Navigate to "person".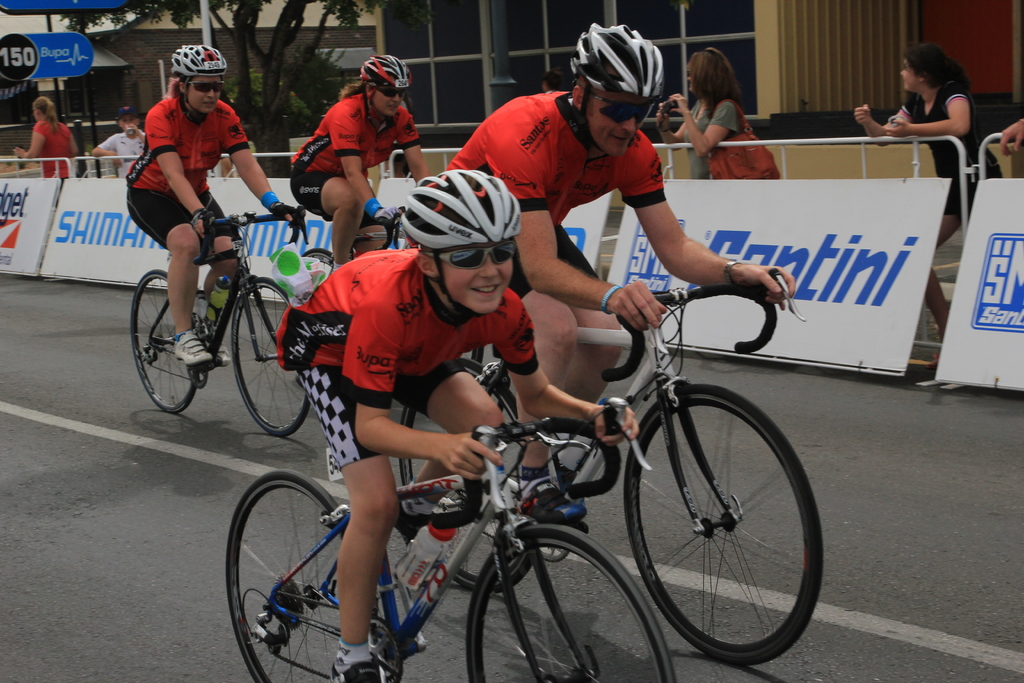
Navigation target: [x1=294, y1=49, x2=413, y2=247].
